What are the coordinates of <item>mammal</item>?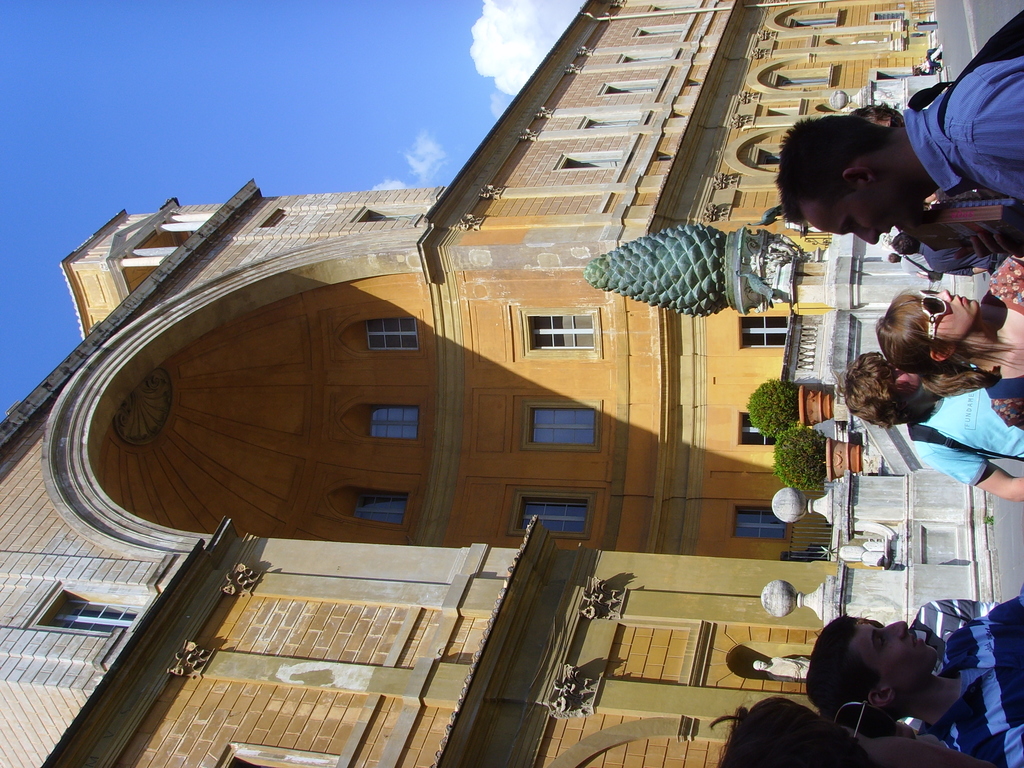
crop(924, 47, 944, 62).
